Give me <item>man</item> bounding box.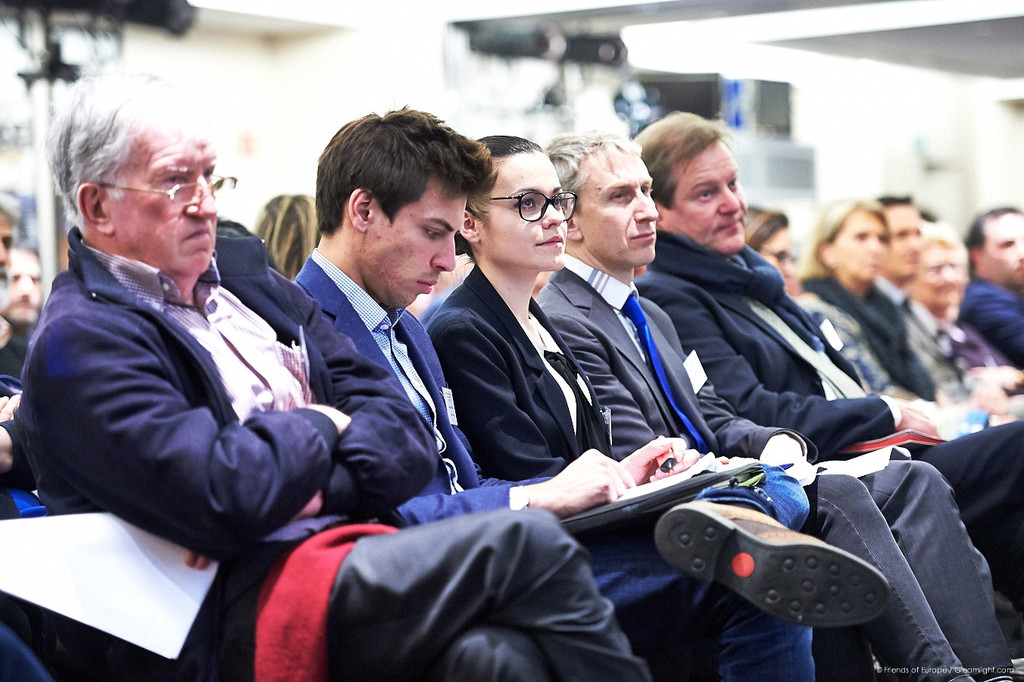
[x1=638, y1=106, x2=1023, y2=628].
